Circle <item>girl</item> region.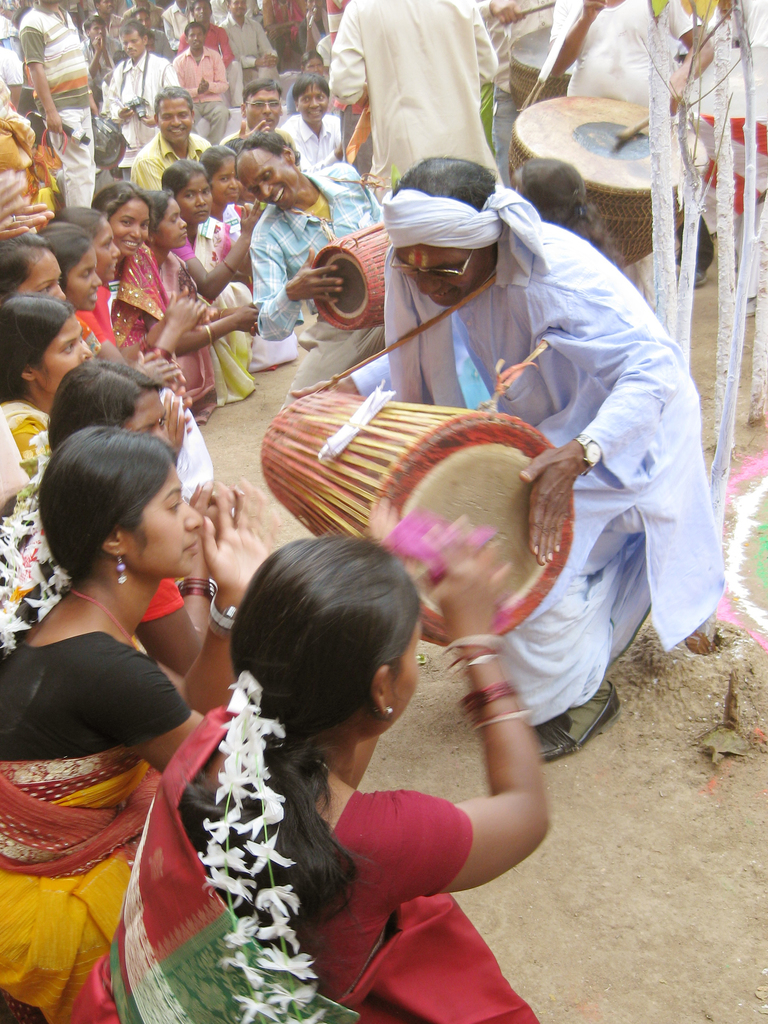
Region: (0,237,65,312).
